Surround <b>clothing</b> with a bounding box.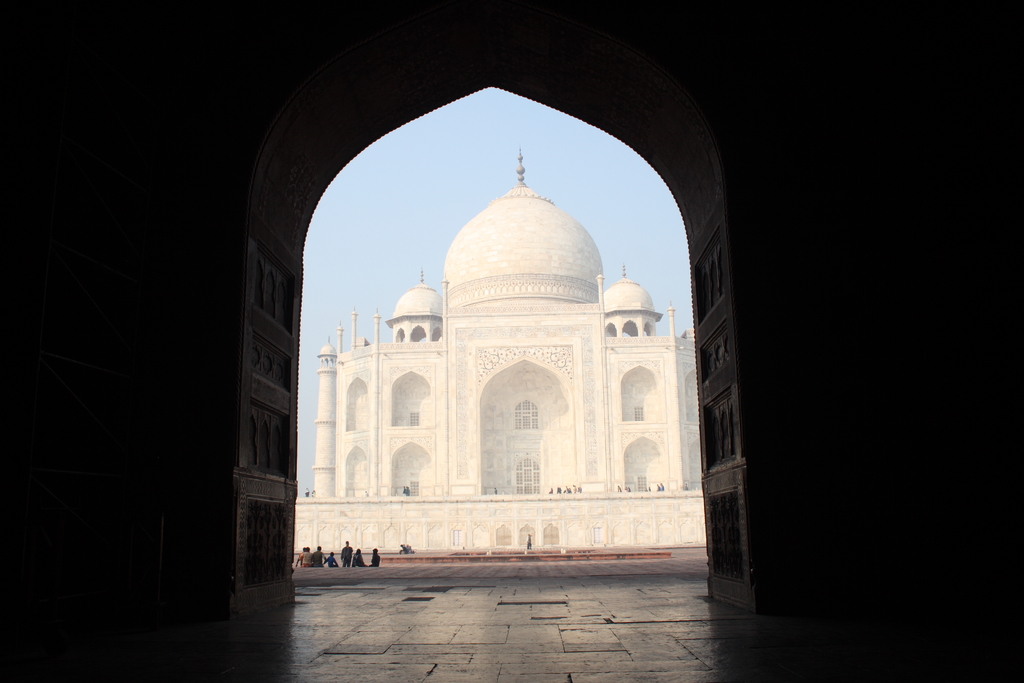
{"left": 341, "top": 543, "right": 349, "bottom": 563}.
